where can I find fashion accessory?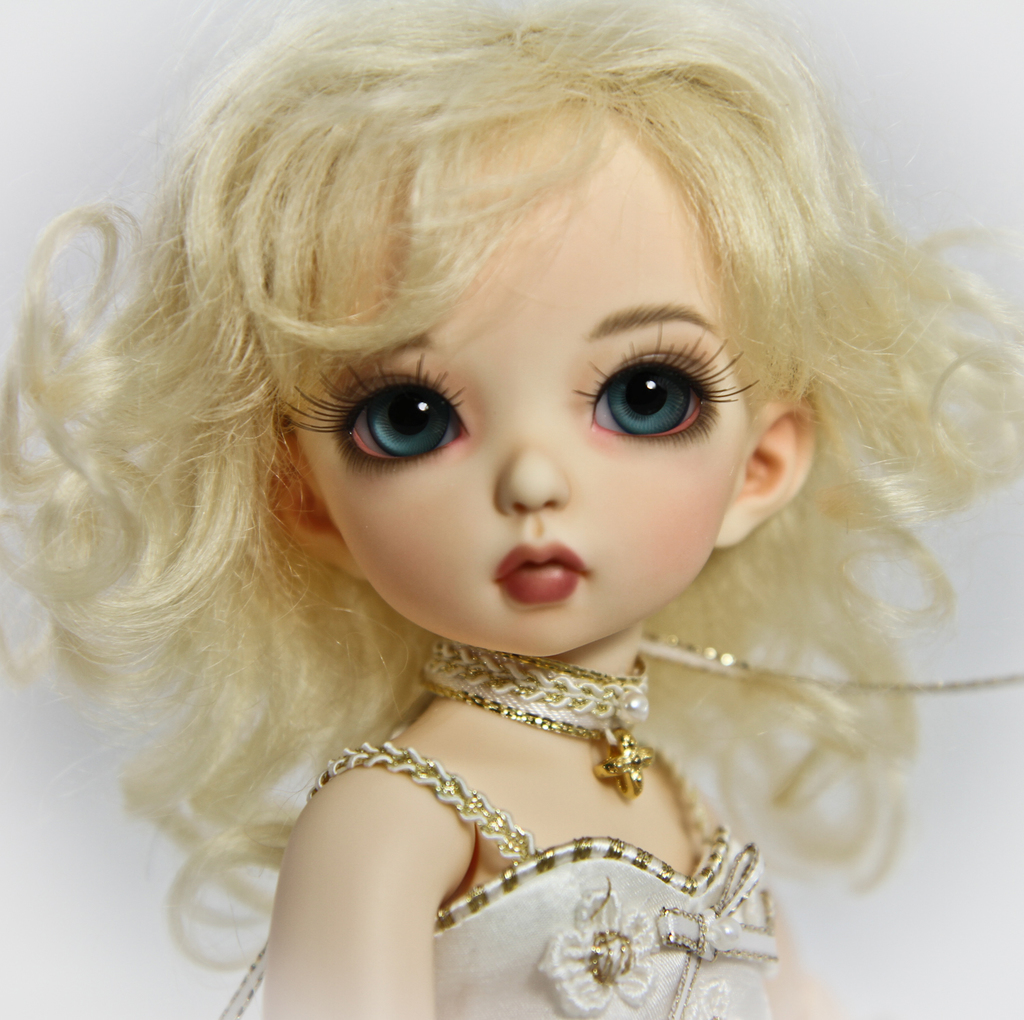
You can find it at Rect(414, 637, 651, 799).
